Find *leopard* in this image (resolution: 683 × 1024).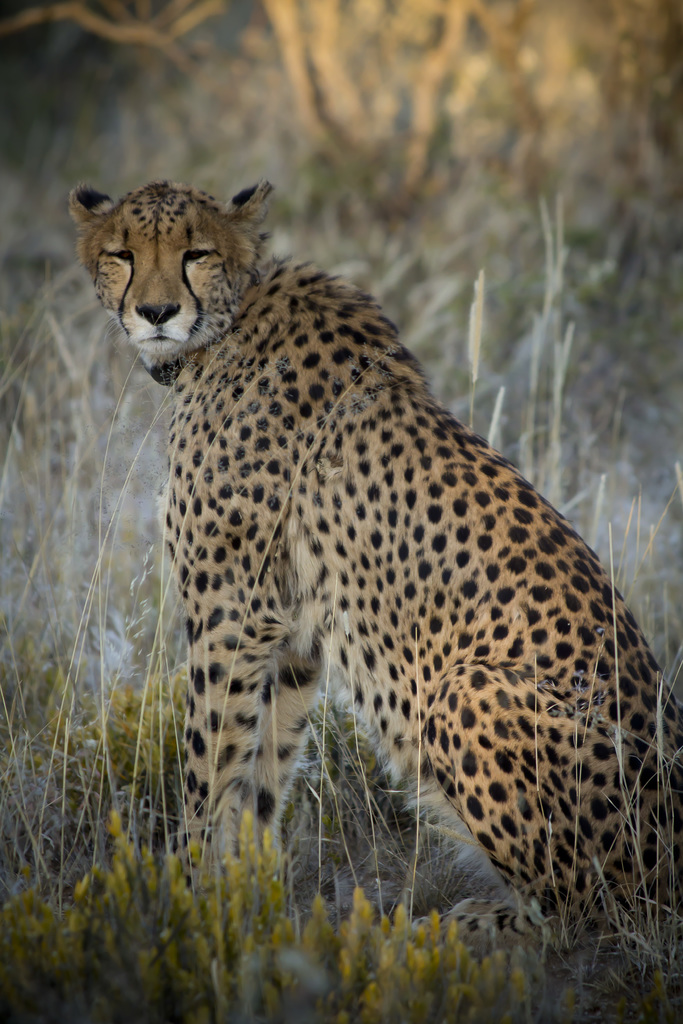
pyautogui.locateOnScreen(63, 185, 682, 897).
